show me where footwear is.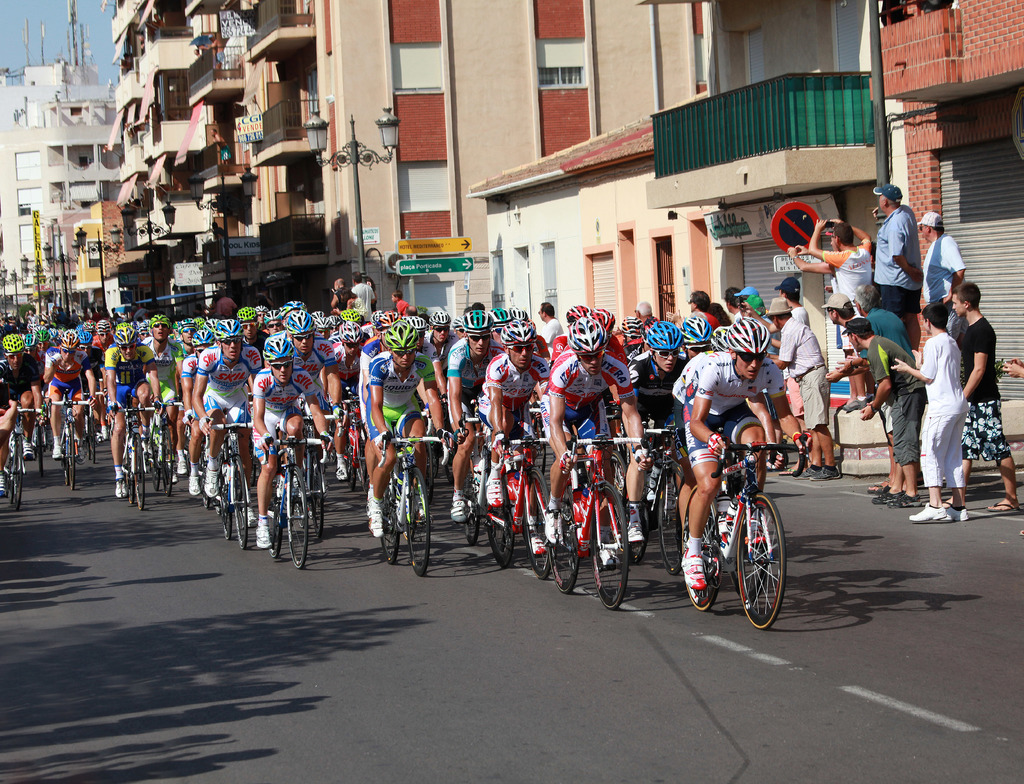
footwear is at [908,500,946,521].
